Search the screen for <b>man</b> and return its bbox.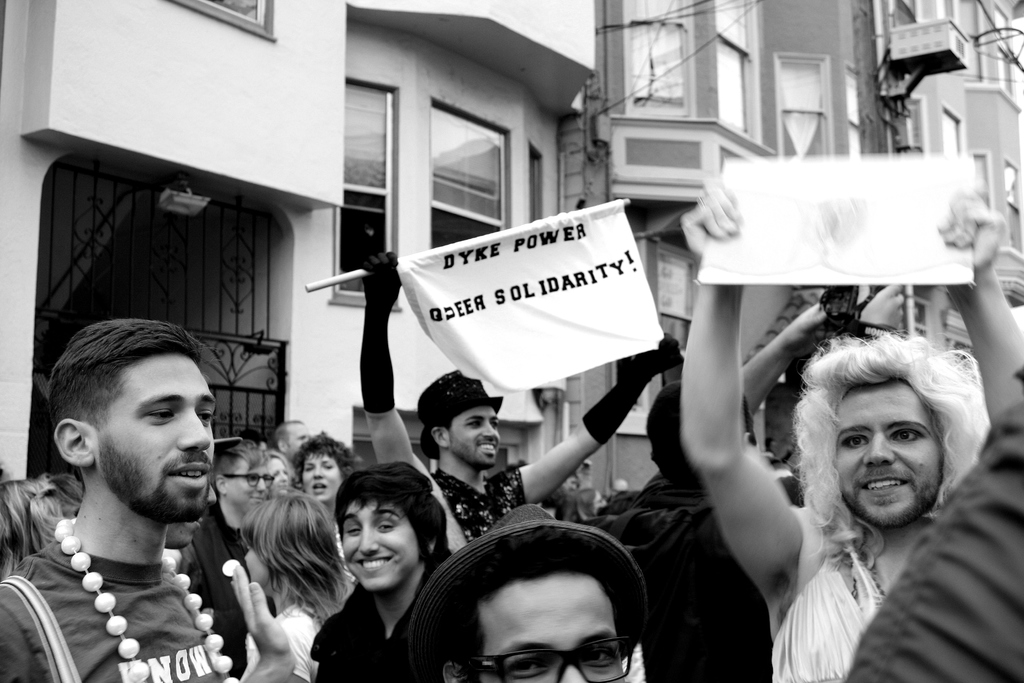
Found: bbox(308, 461, 454, 682).
